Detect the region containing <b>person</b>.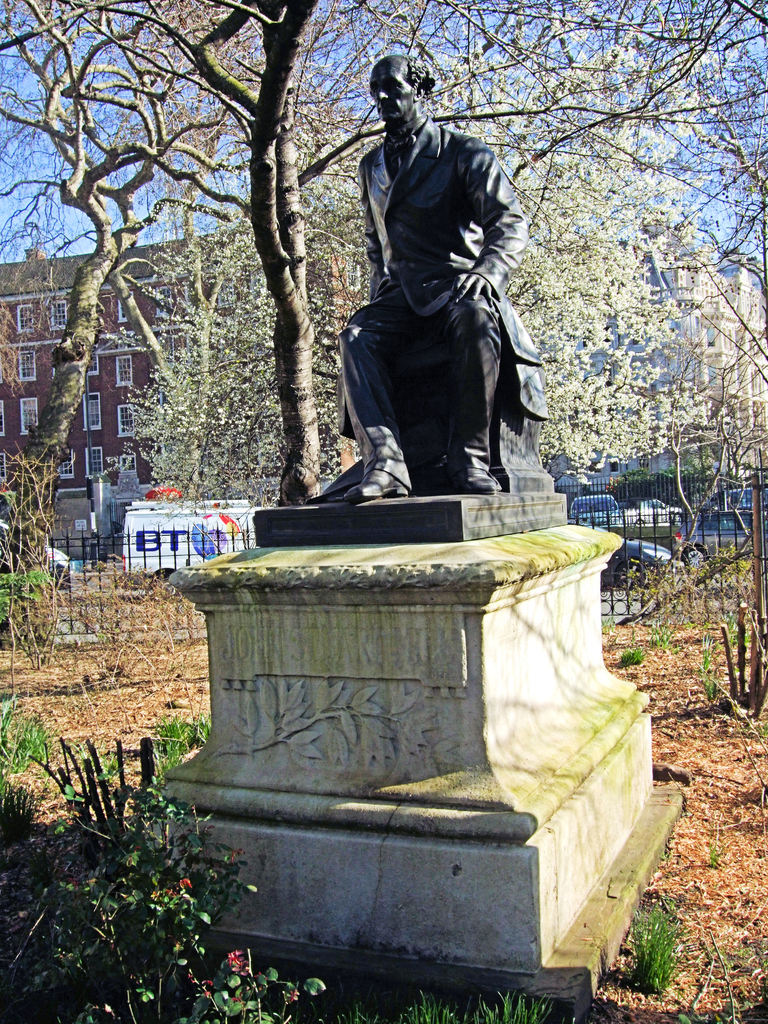
select_region(332, 59, 548, 502).
